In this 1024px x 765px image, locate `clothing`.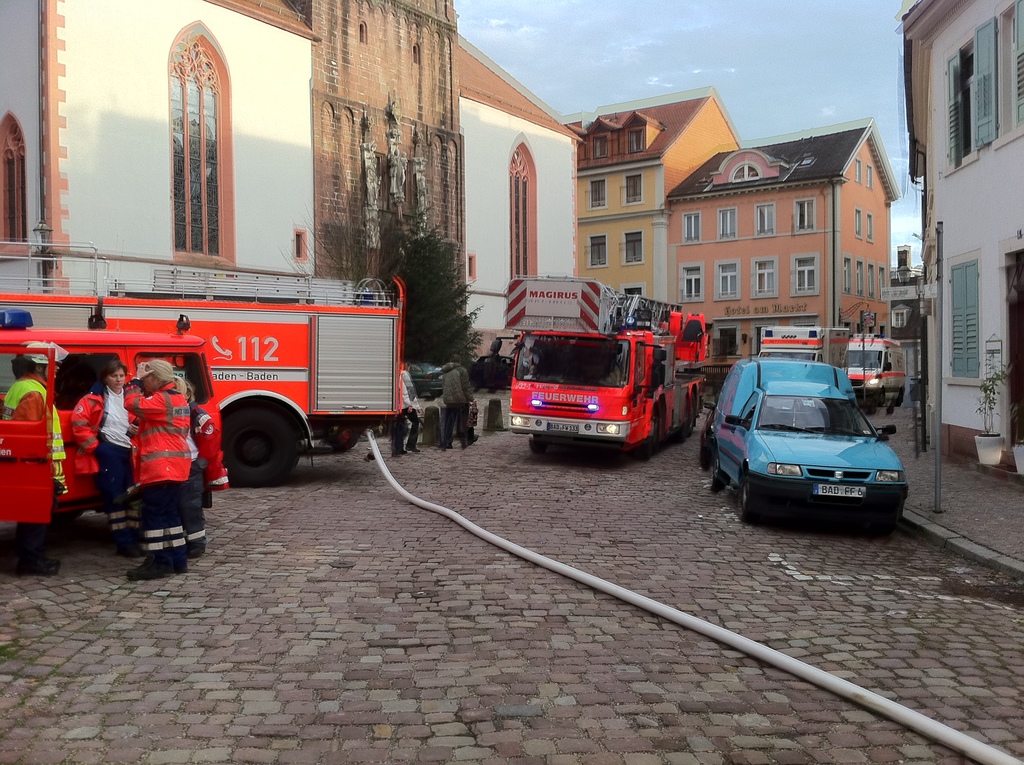
Bounding box: BBox(391, 371, 417, 459).
